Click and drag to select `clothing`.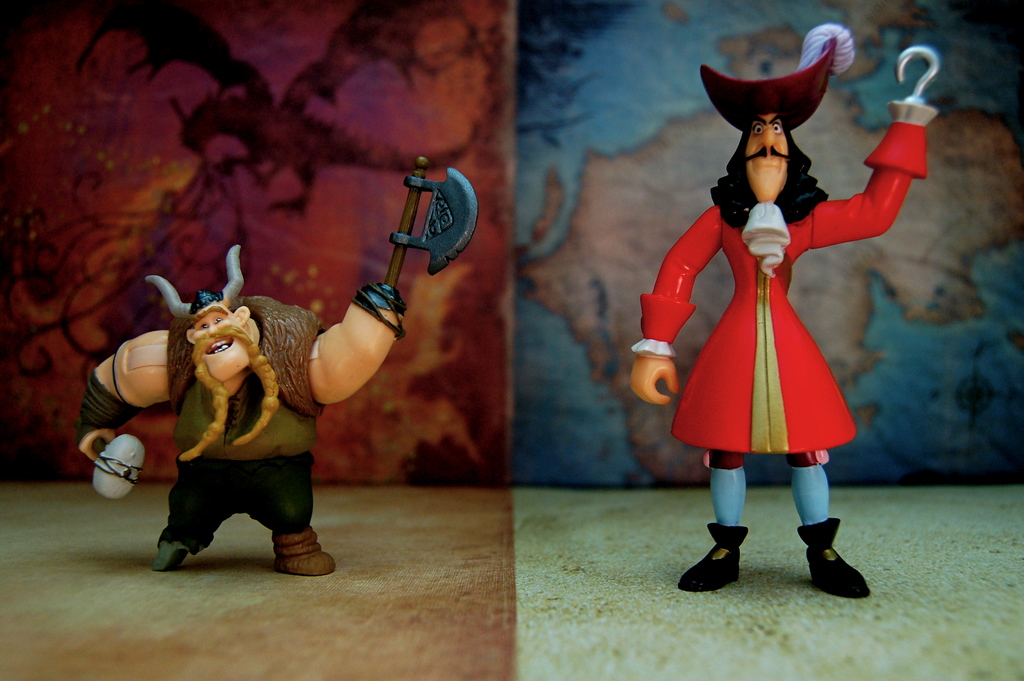
Selection: x1=660 y1=92 x2=907 y2=452.
